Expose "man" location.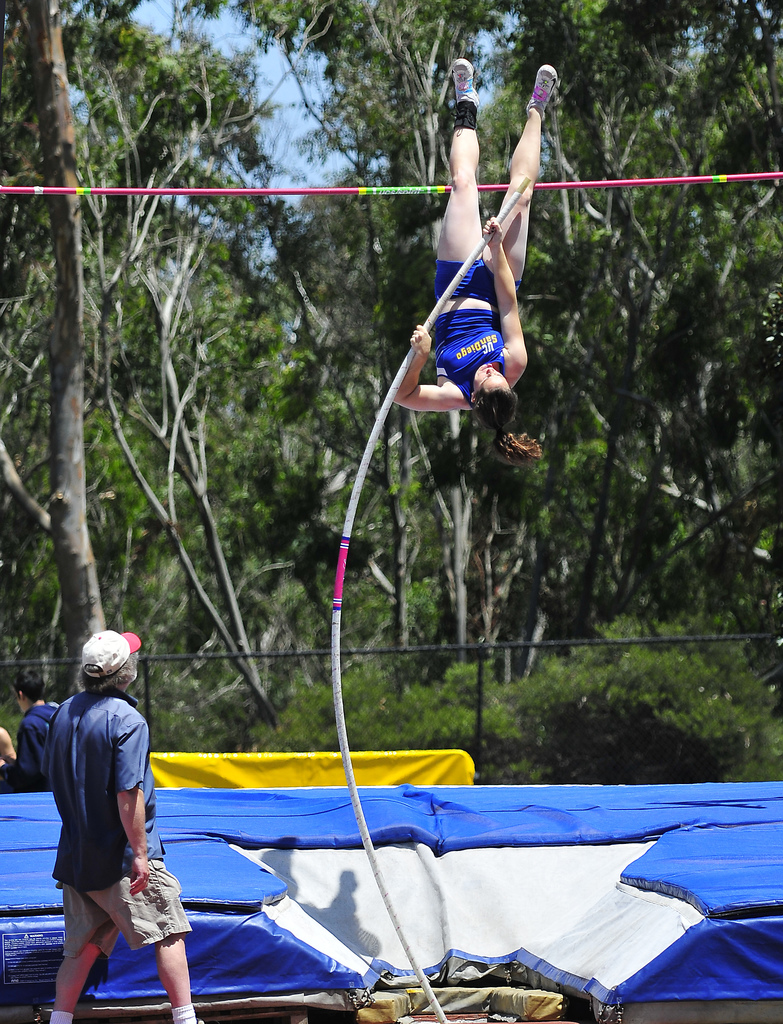
Exposed at [left=33, top=644, right=171, bottom=1000].
